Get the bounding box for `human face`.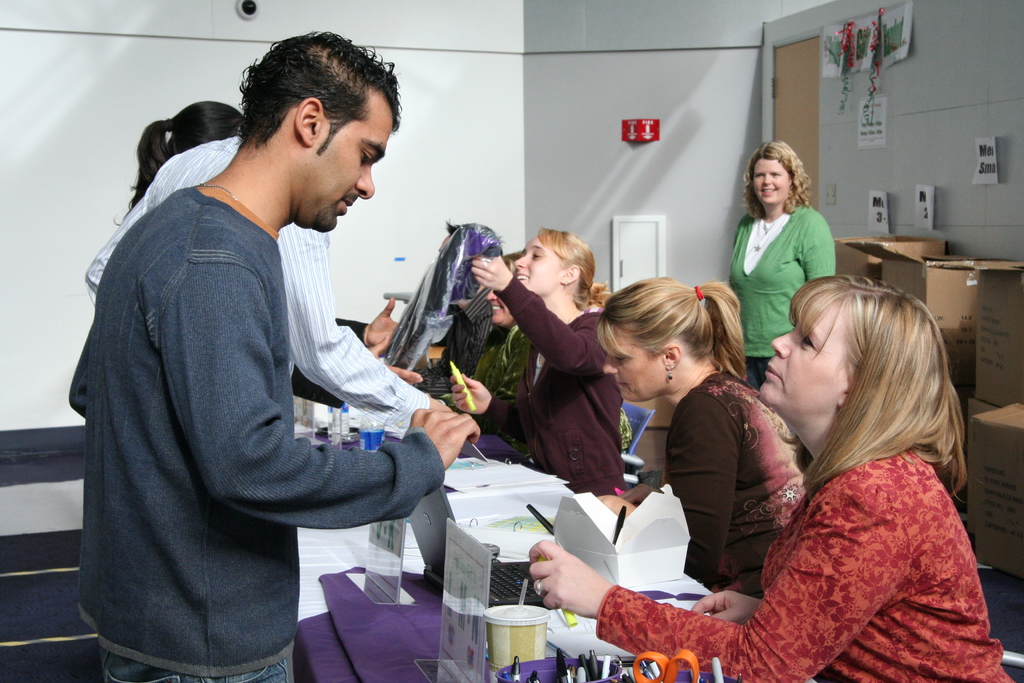
x1=513, y1=233, x2=563, y2=292.
